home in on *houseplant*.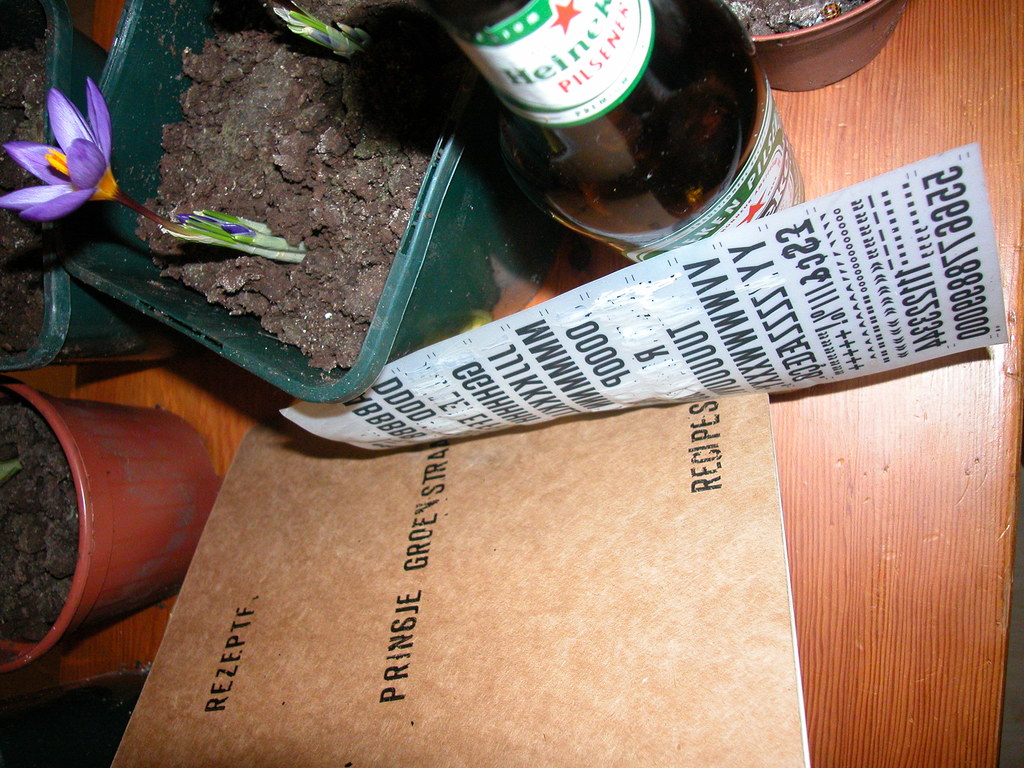
Homed in at region(35, 28, 470, 442).
